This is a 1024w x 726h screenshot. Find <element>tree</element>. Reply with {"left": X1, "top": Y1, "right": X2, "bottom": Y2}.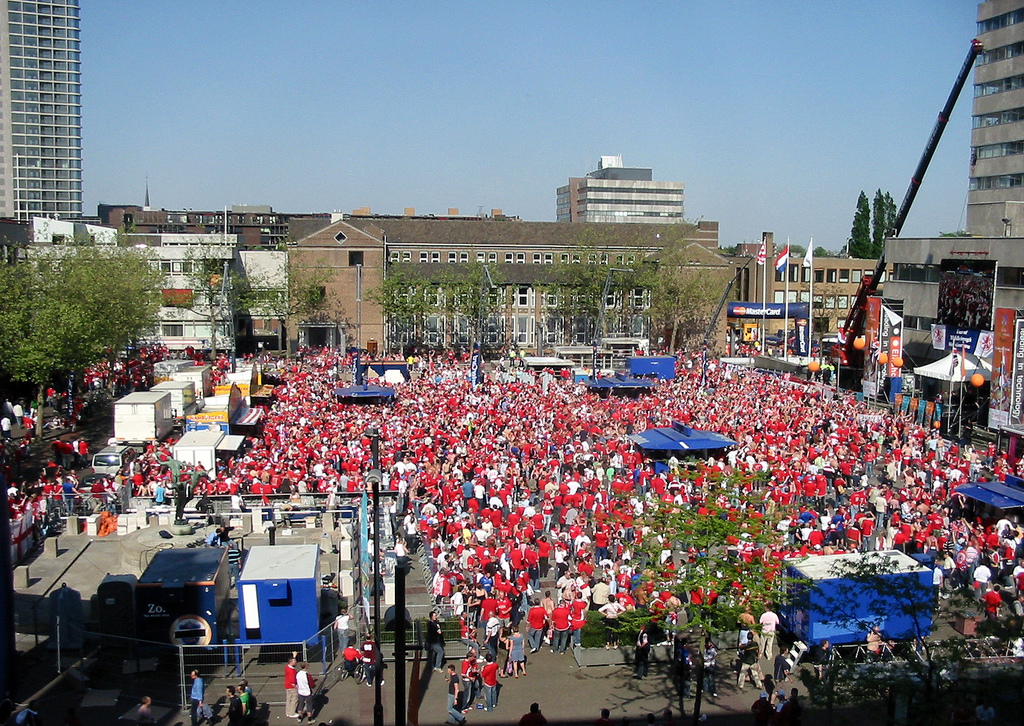
{"left": 252, "top": 248, "right": 341, "bottom": 344}.
